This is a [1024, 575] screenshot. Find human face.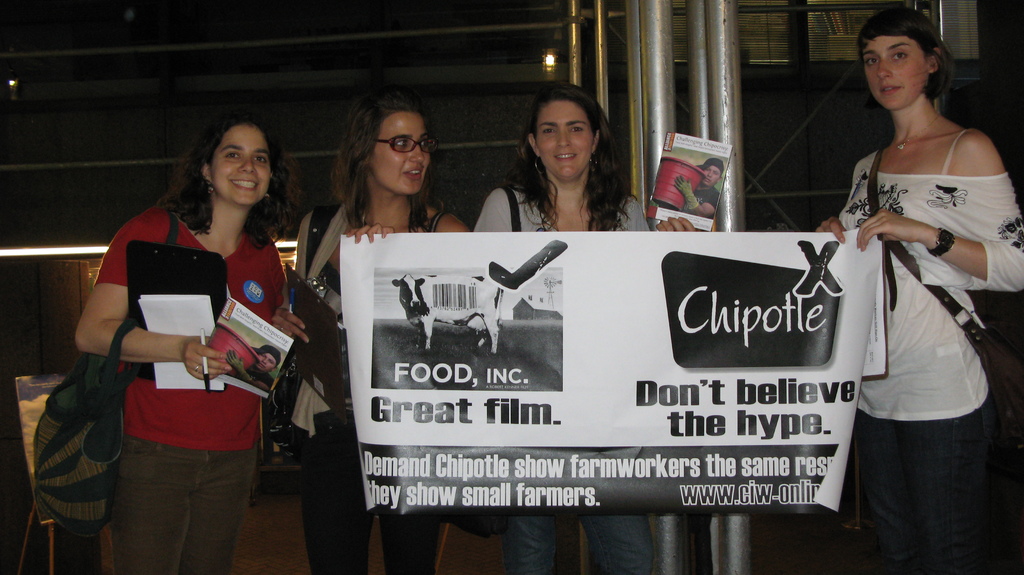
Bounding box: 860/33/927/108.
